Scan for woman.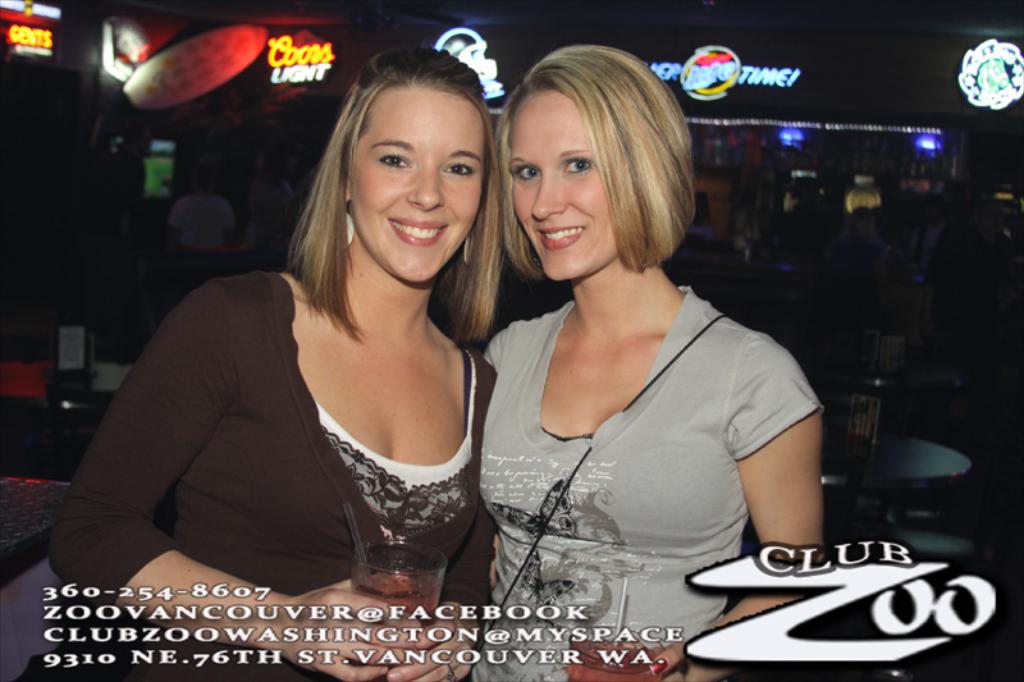
Scan result: <region>49, 41, 508, 681</region>.
